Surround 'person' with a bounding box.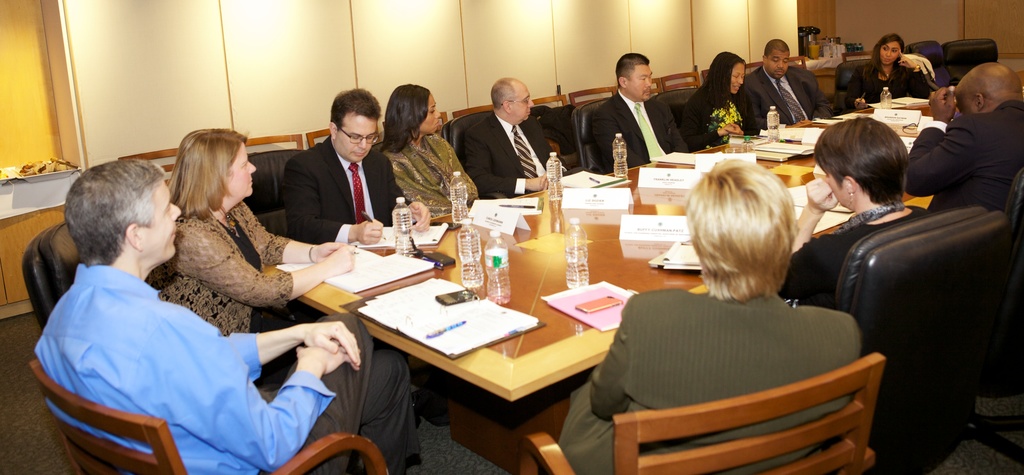
rect(144, 128, 356, 390).
